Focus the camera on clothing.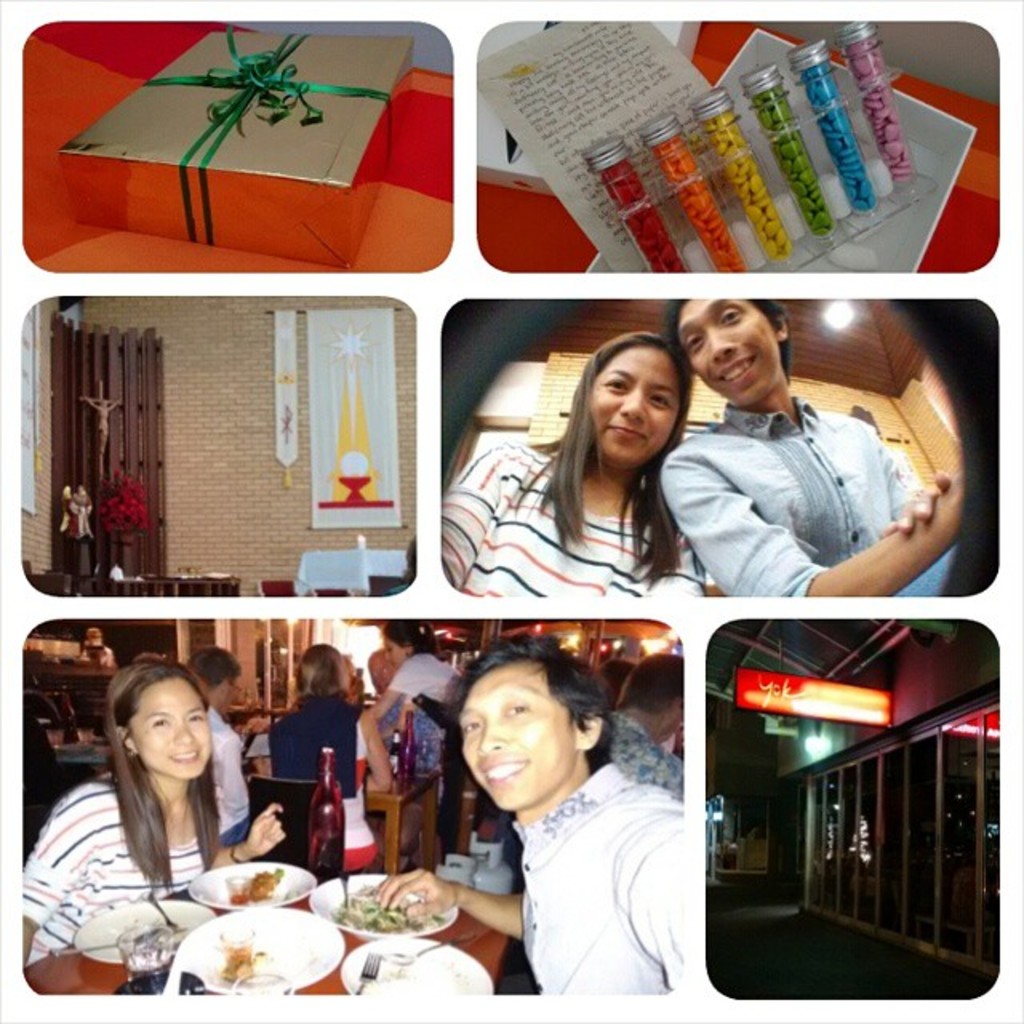
Focus region: l=192, t=702, r=256, b=848.
